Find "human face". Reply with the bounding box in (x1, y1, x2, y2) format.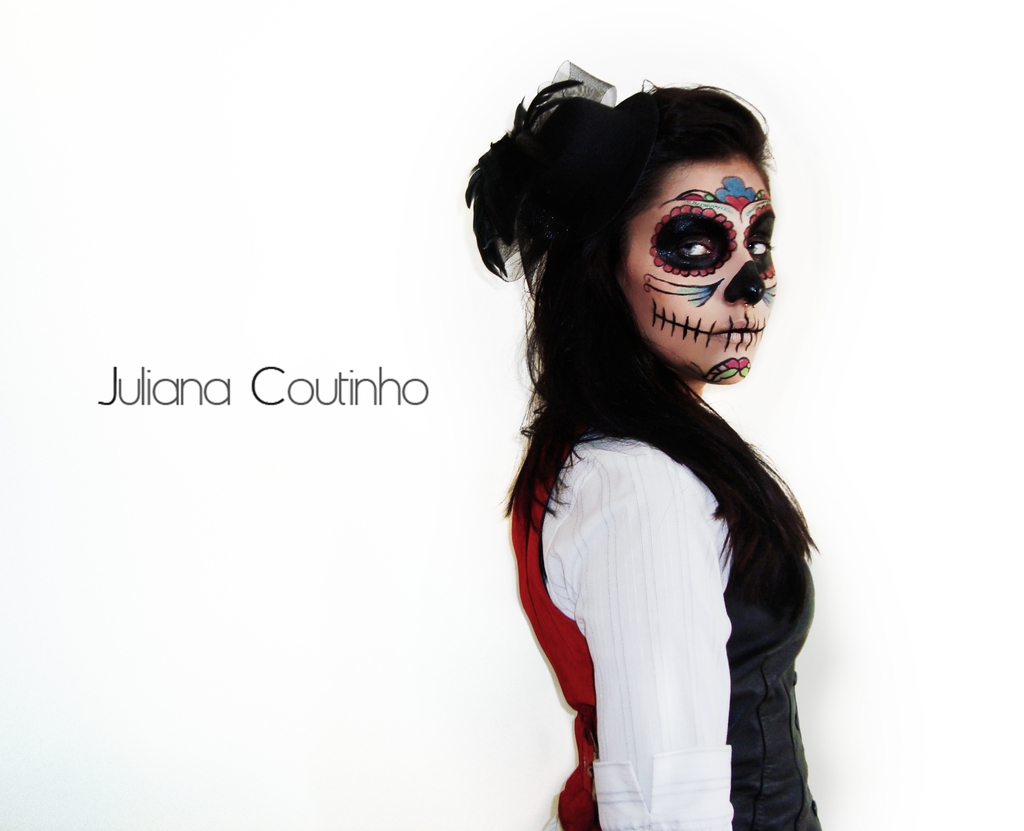
(623, 159, 783, 384).
